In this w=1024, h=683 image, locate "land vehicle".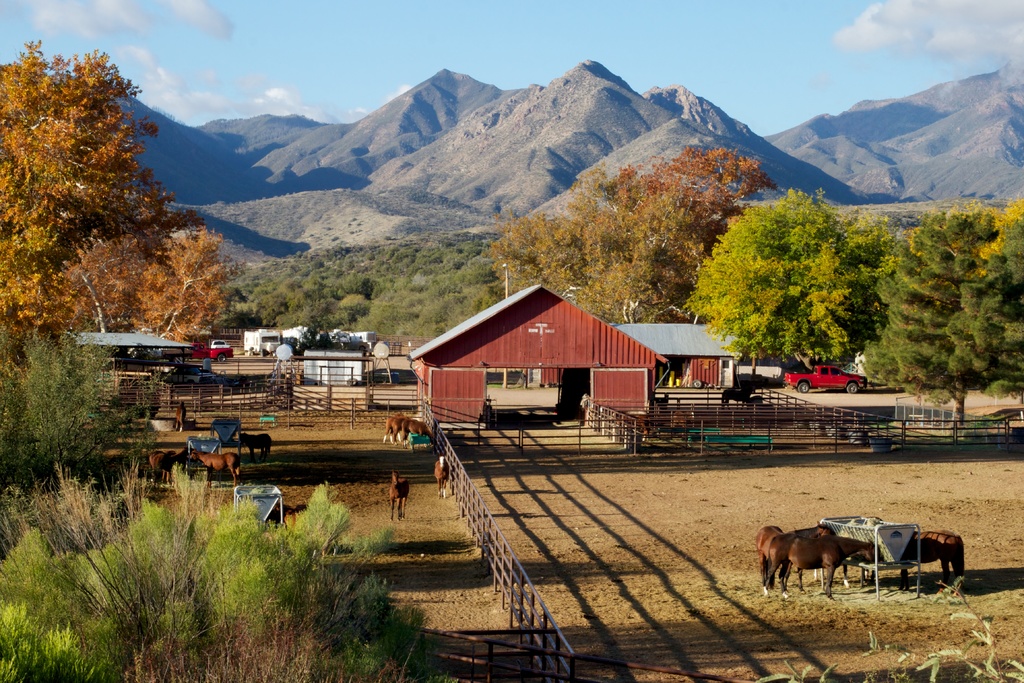
Bounding box: [189, 334, 227, 362].
